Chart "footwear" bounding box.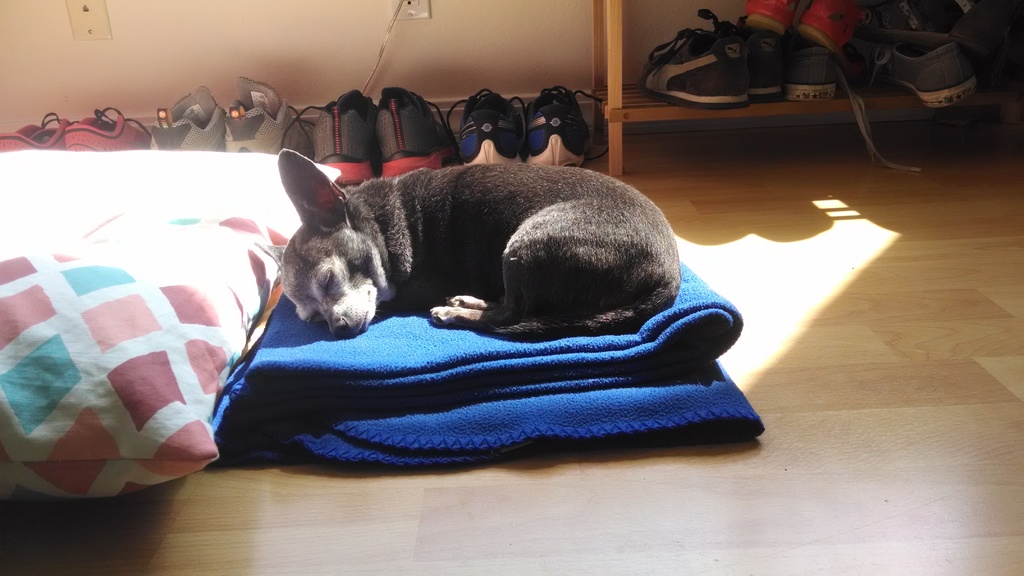
Charted: locate(0, 113, 61, 151).
